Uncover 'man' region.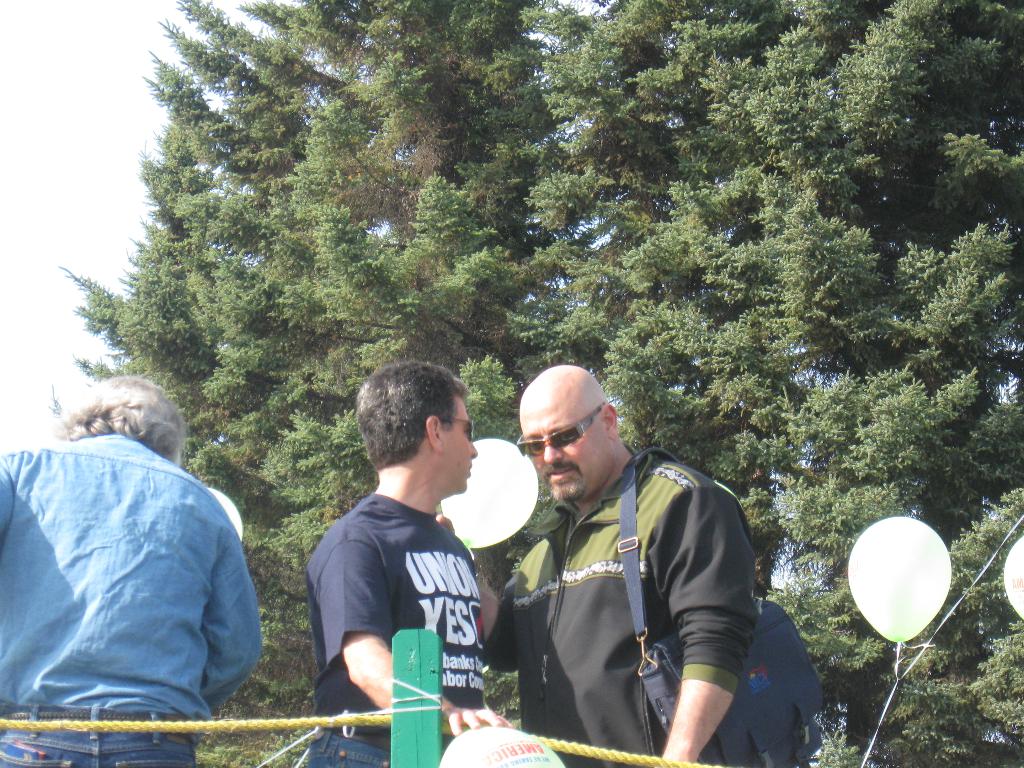
Uncovered: region(0, 373, 262, 767).
